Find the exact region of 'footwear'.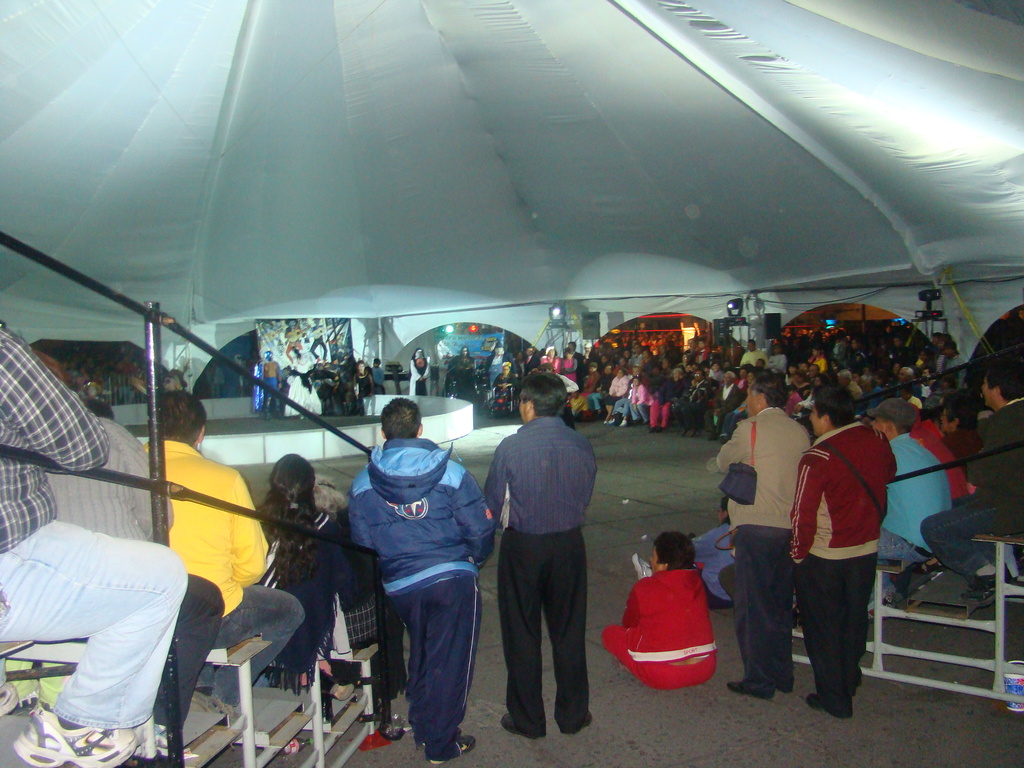
Exact region: {"x1": 415, "y1": 726, "x2": 457, "y2": 753}.
